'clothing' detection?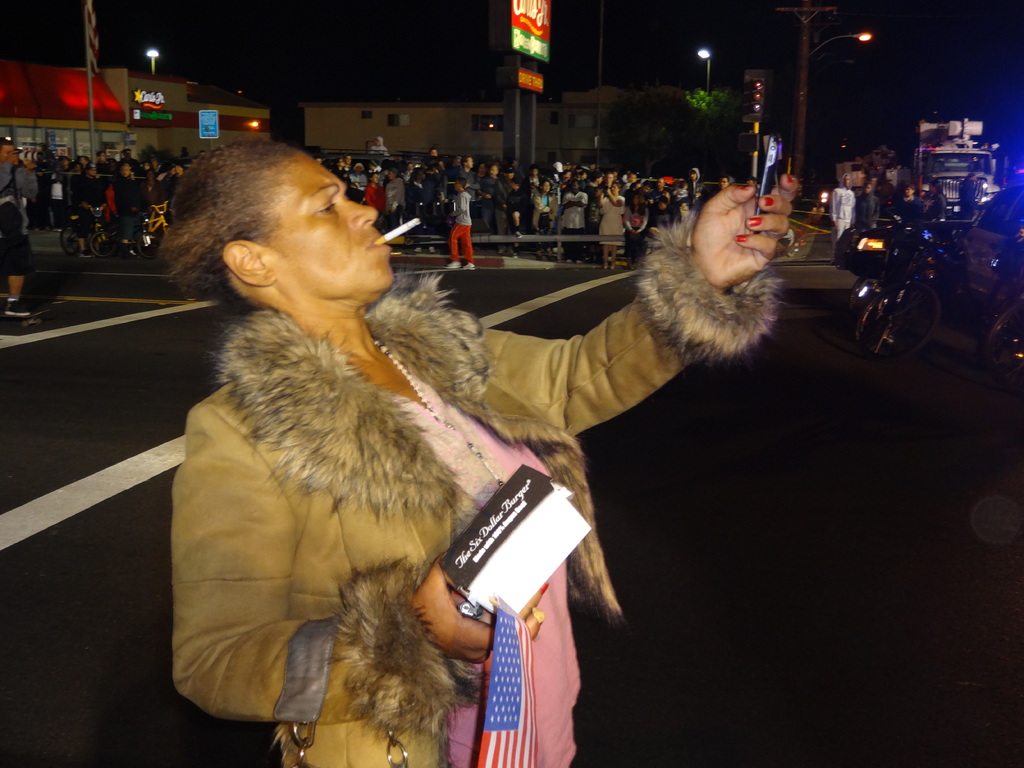
830, 179, 855, 243
